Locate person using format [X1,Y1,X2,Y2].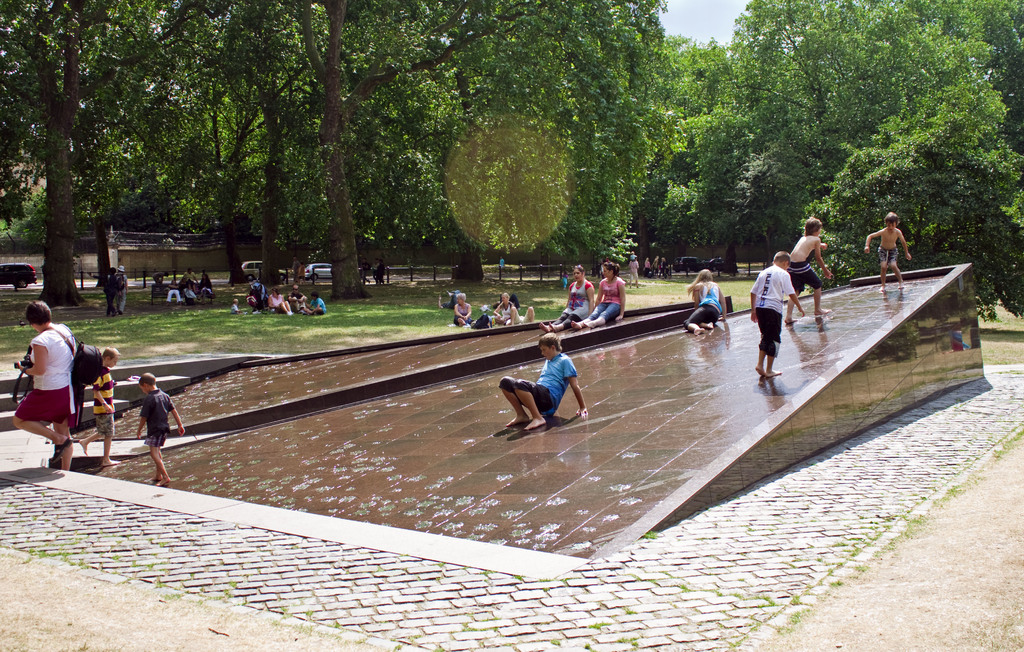
[866,214,913,289].
